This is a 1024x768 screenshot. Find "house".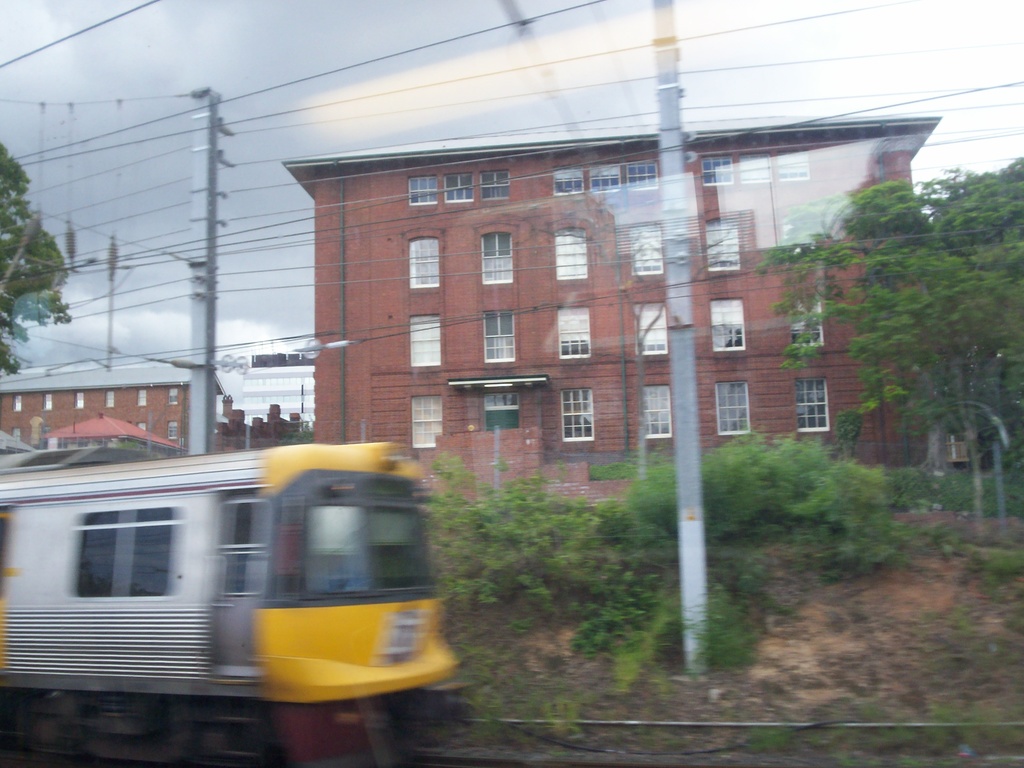
Bounding box: pyautogui.locateOnScreen(263, 56, 929, 566).
